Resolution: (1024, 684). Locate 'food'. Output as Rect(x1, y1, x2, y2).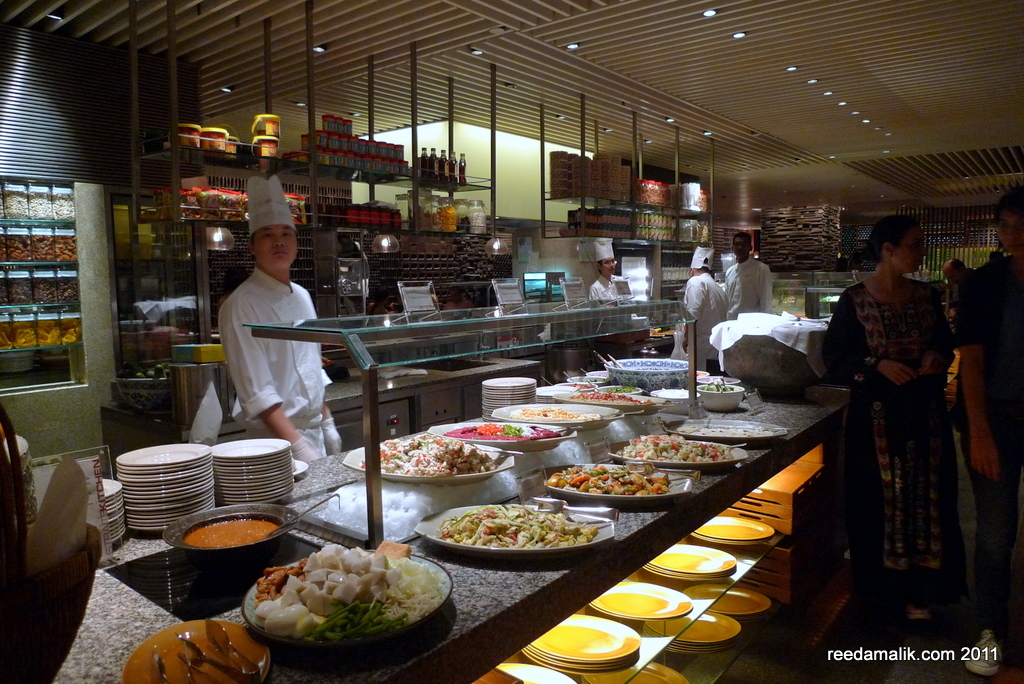
Rect(252, 538, 445, 639).
